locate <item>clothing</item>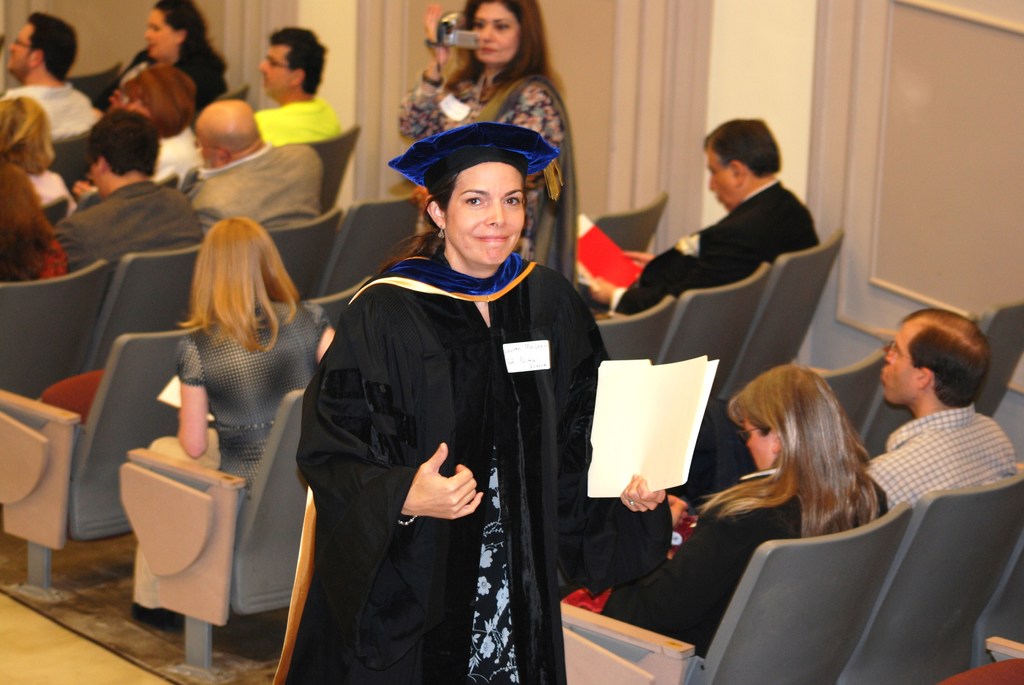
180:132:351:237
